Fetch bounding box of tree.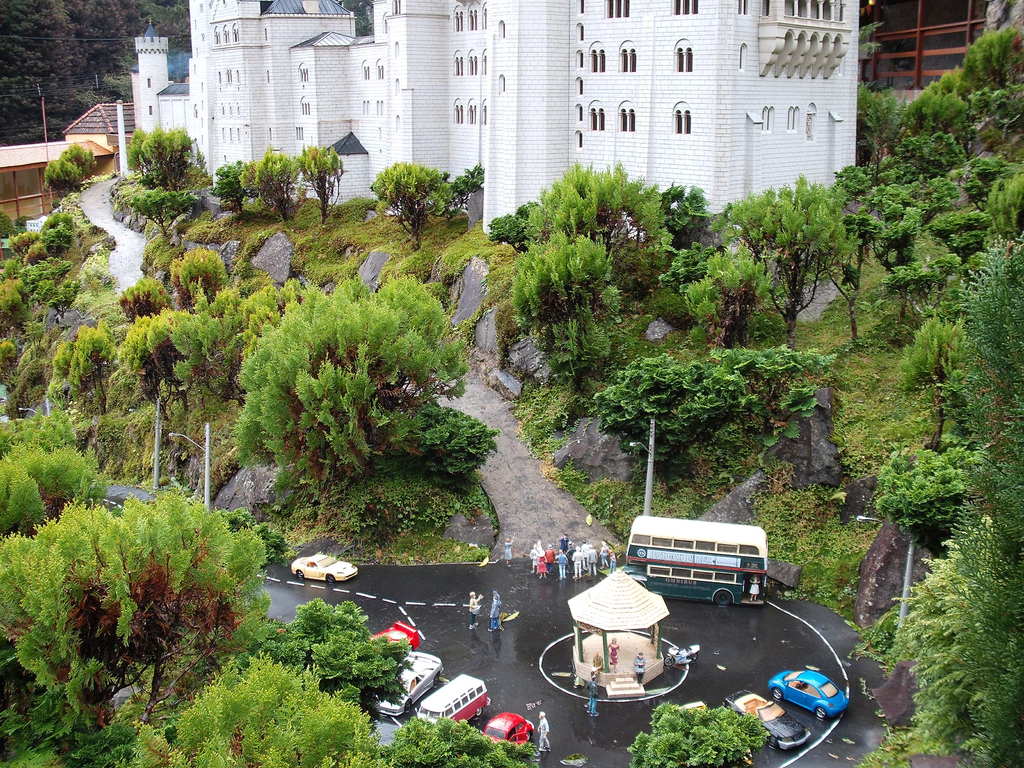
Bbox: rect(867, 447, 968, 545).
